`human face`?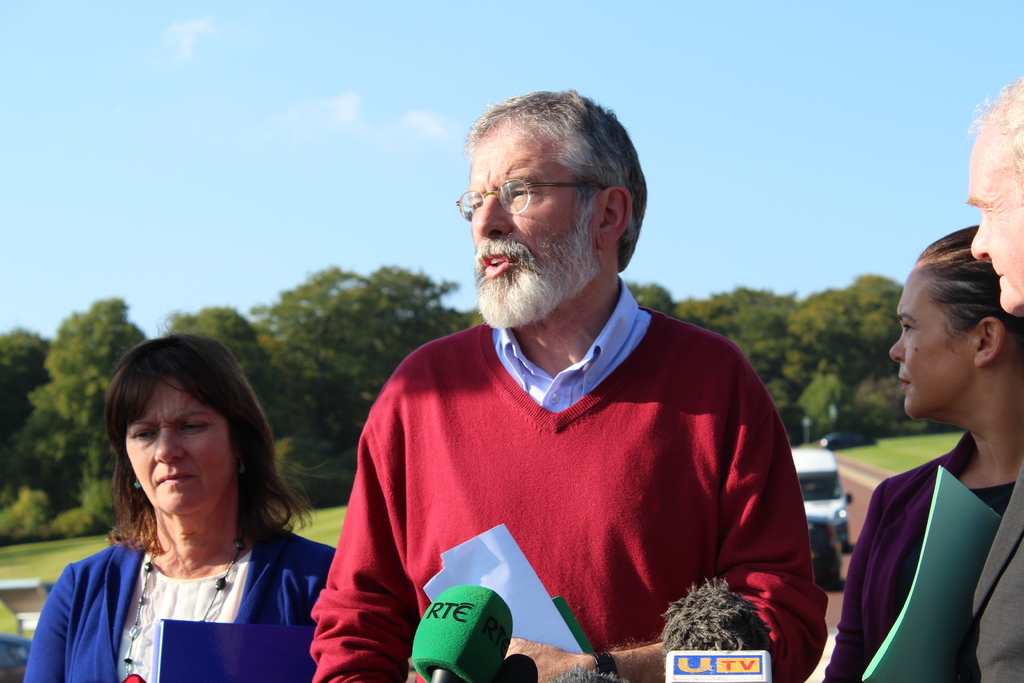
885/258/973/419
